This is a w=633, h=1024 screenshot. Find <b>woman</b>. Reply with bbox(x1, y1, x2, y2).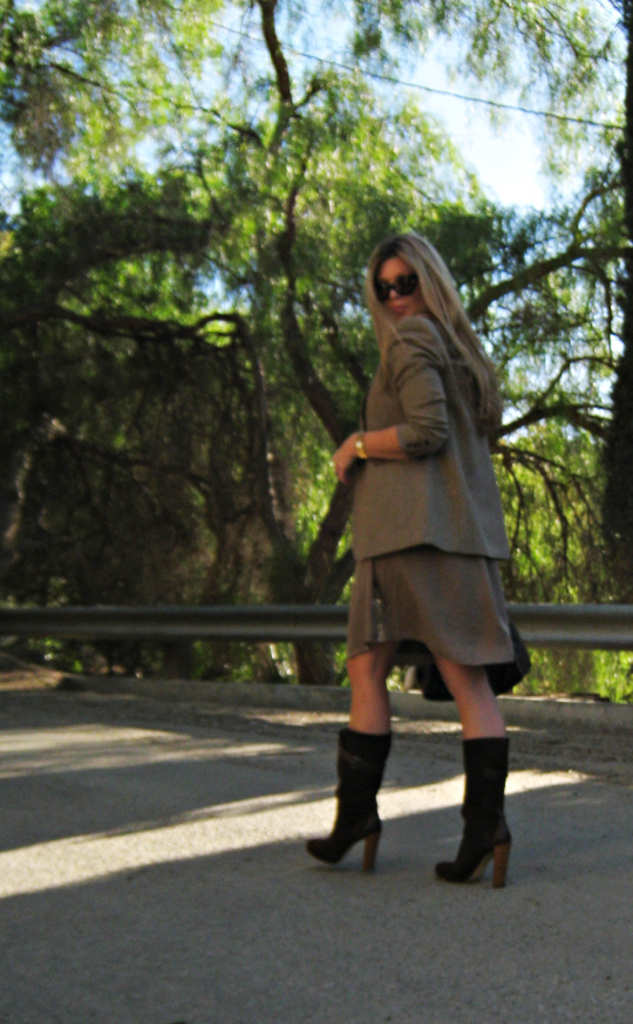
bbox(287, 246, 544, 868).
